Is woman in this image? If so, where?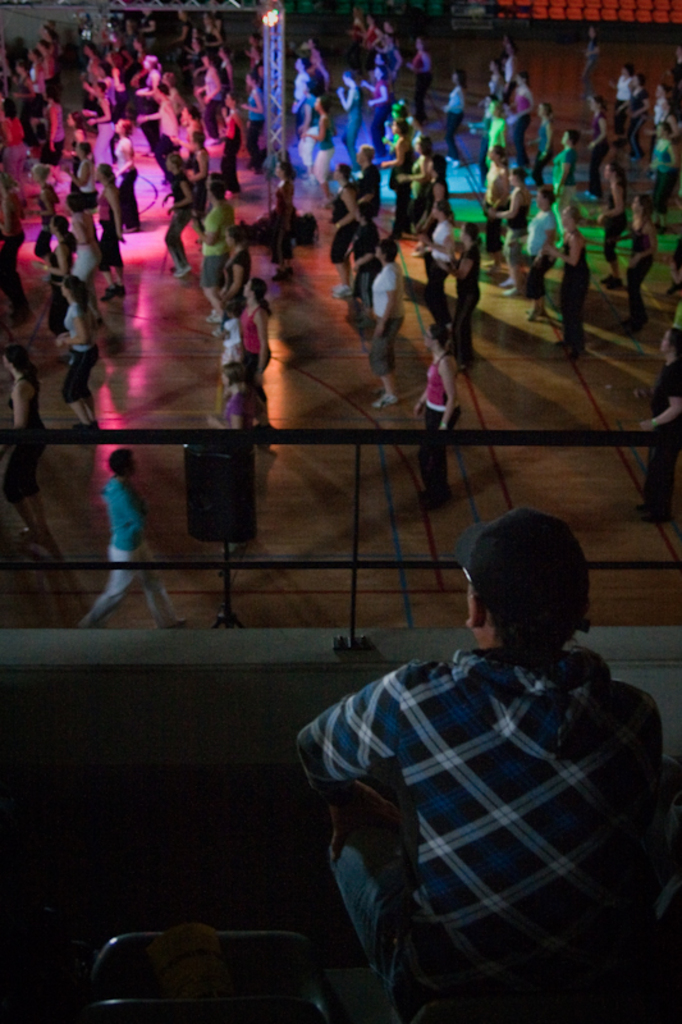
Yes, at [541, 202, 587, 356].
